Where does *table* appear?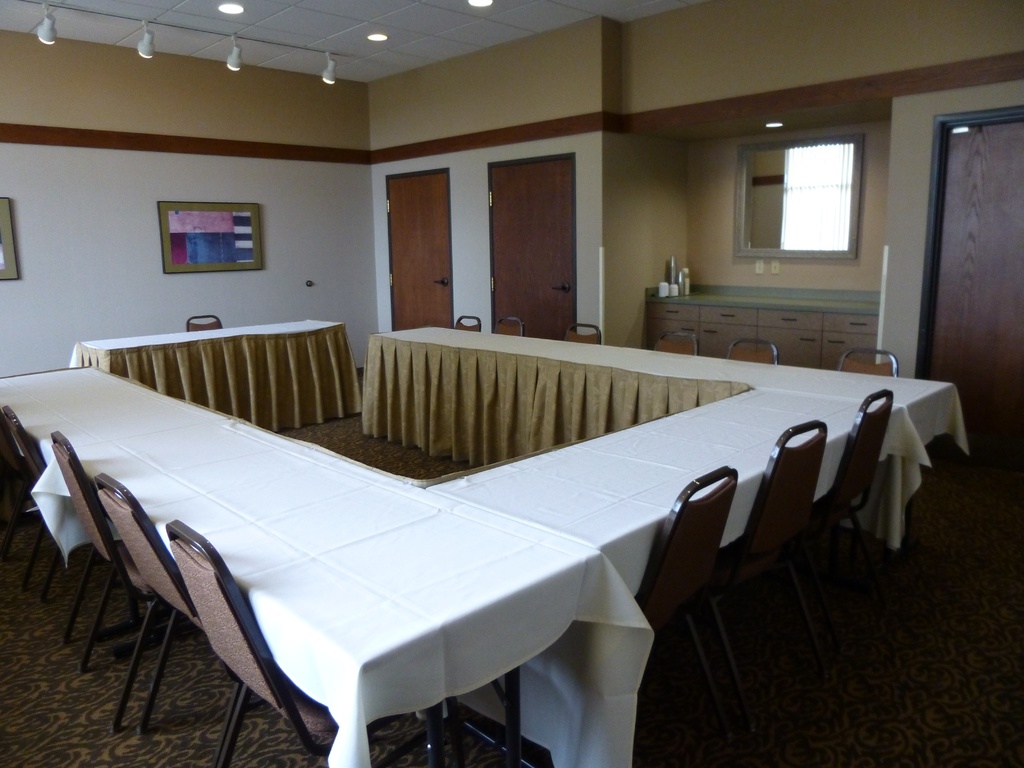
Appears at left=71, top=324, right=366, bottom=435.
